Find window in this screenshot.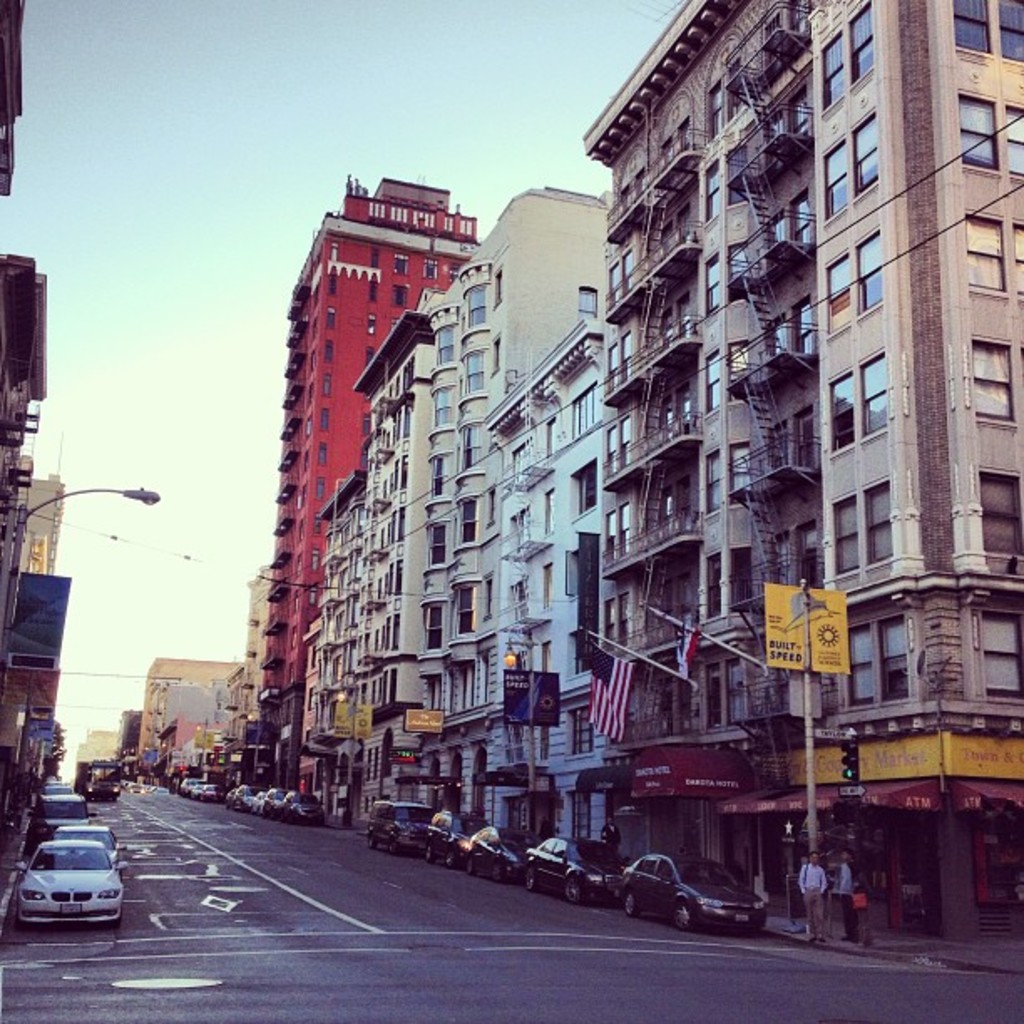
The bounding box for window is region(952, 0, 1001, 59).
